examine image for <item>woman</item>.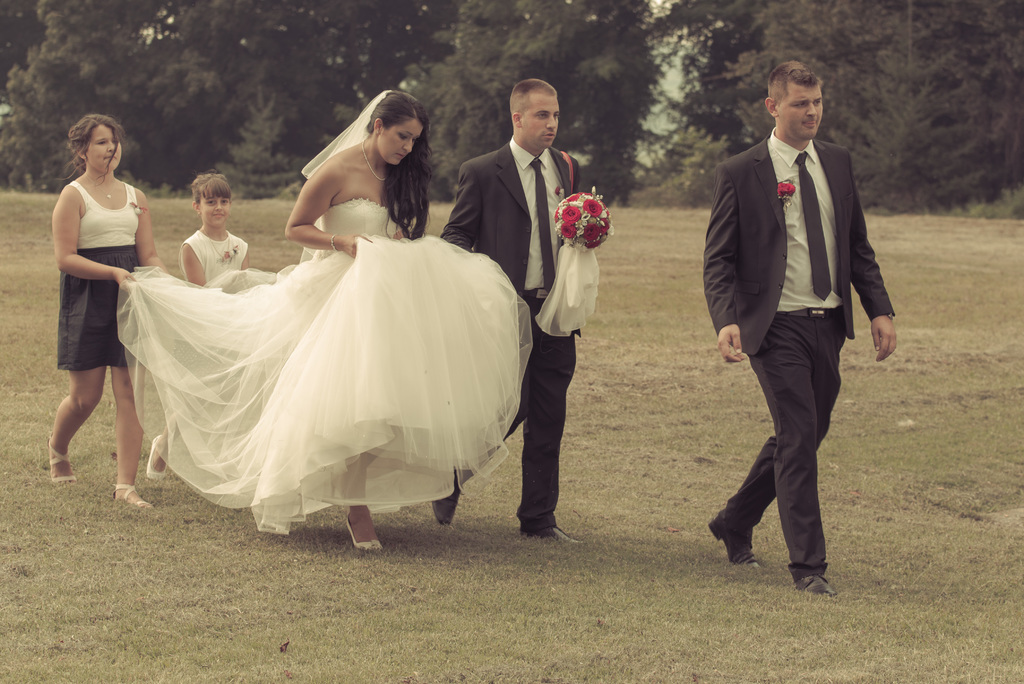
Examination result: [151, 99, 493, 533].
